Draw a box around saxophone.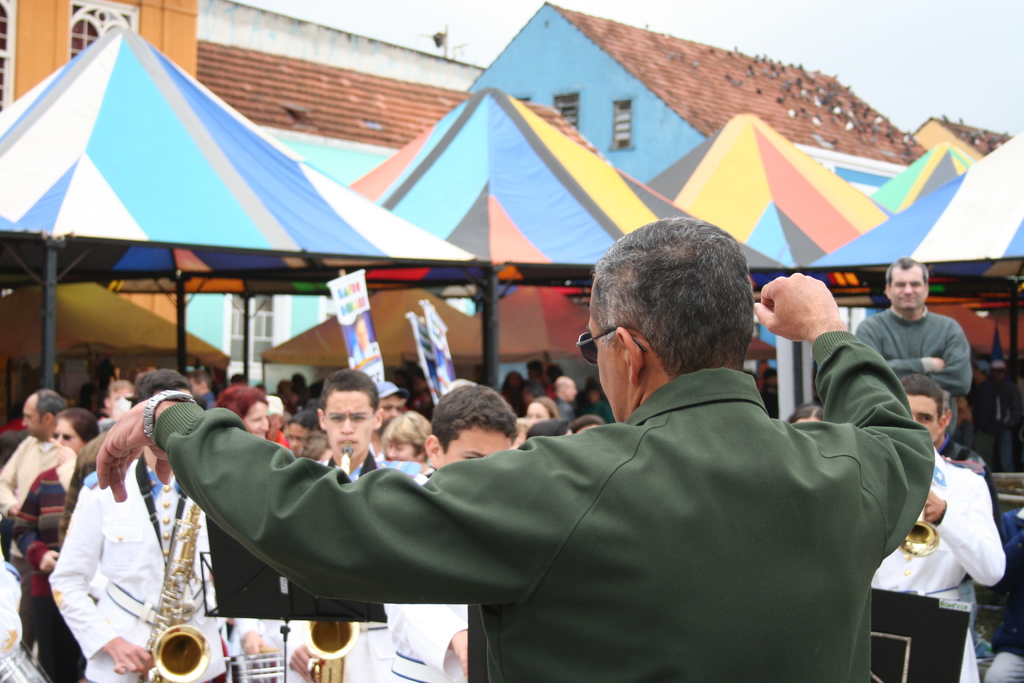
Rect(135, 500, 212, 682).
